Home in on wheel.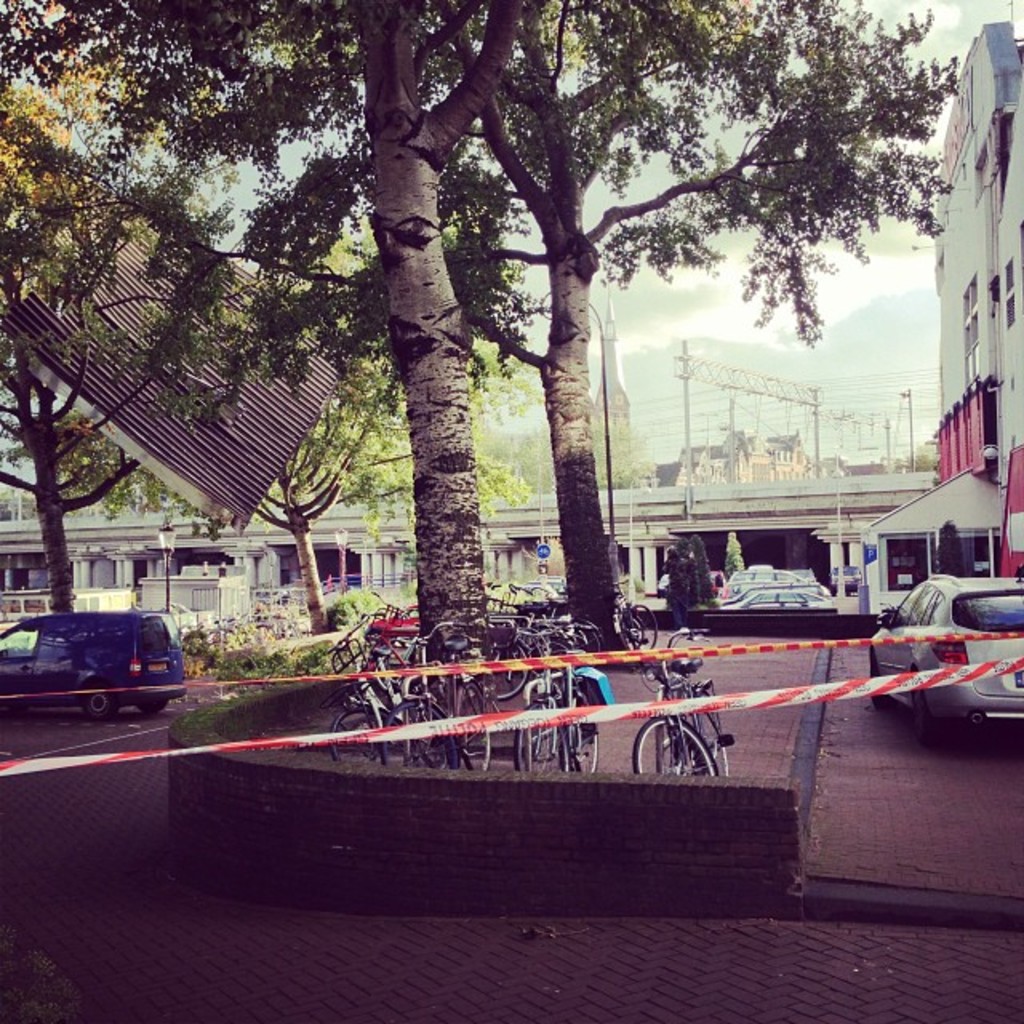
Homed in at 630,712,717,779.
